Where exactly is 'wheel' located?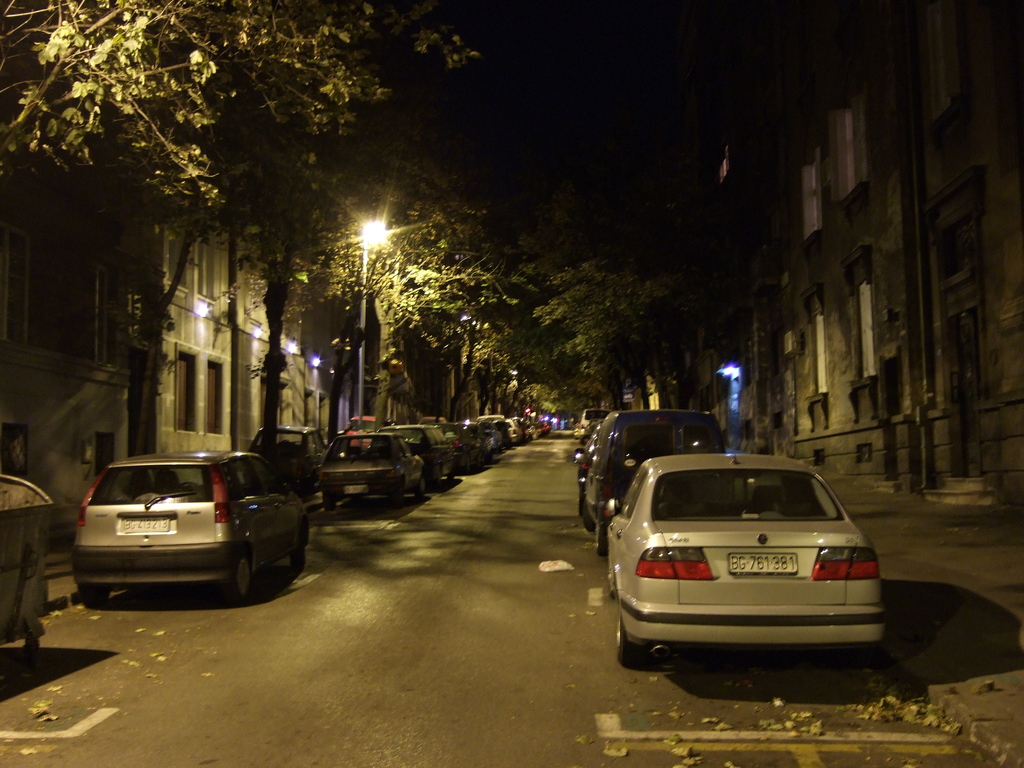
Its bounding box is <region>416, 474, 429, 500</region>.
